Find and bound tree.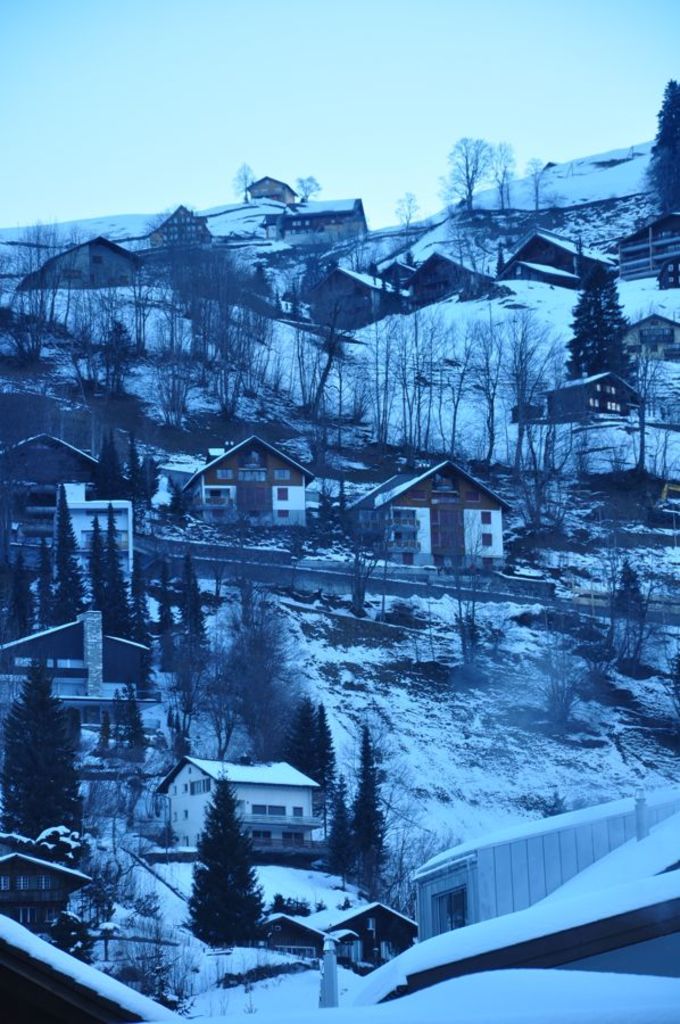
Bound: bbox=[442, 129, 495, 203].
